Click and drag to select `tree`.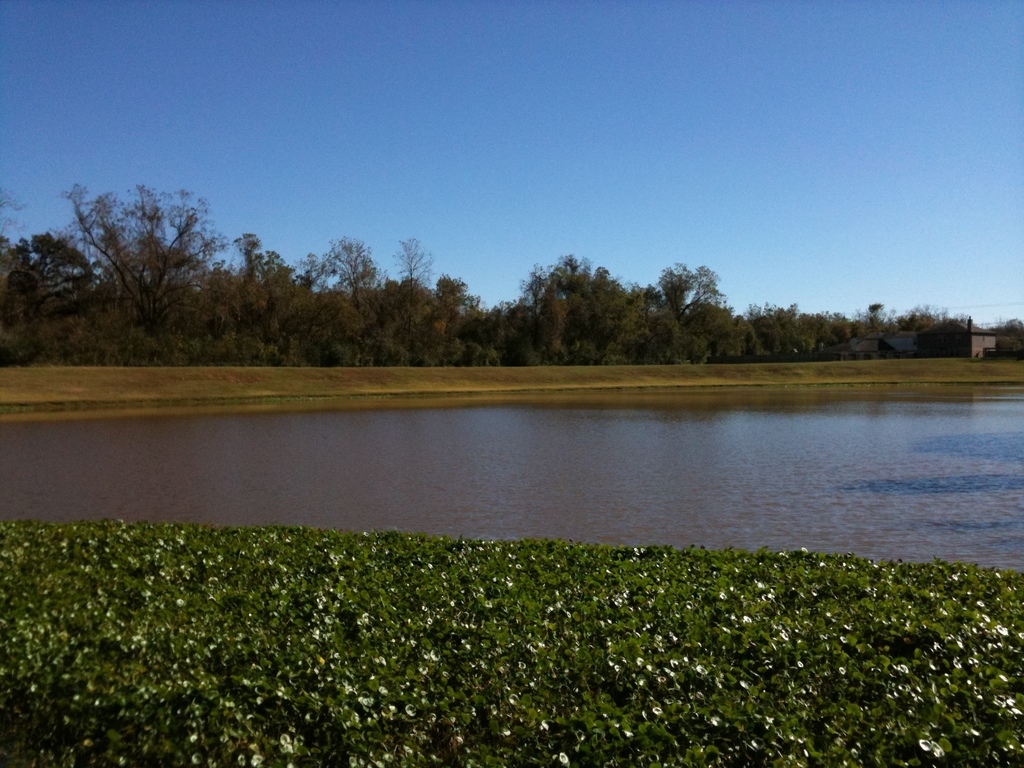
Selection: pyautogui.locateOnScreen(0, 187, 88, 362).
